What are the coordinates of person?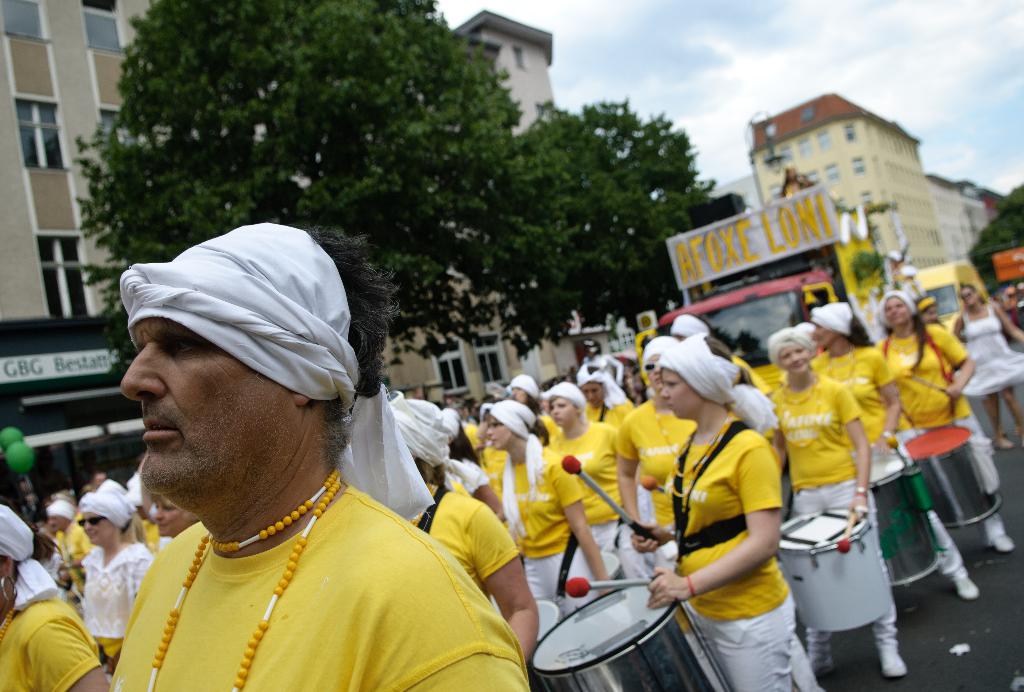
detection(0, 498, 116, 691).
